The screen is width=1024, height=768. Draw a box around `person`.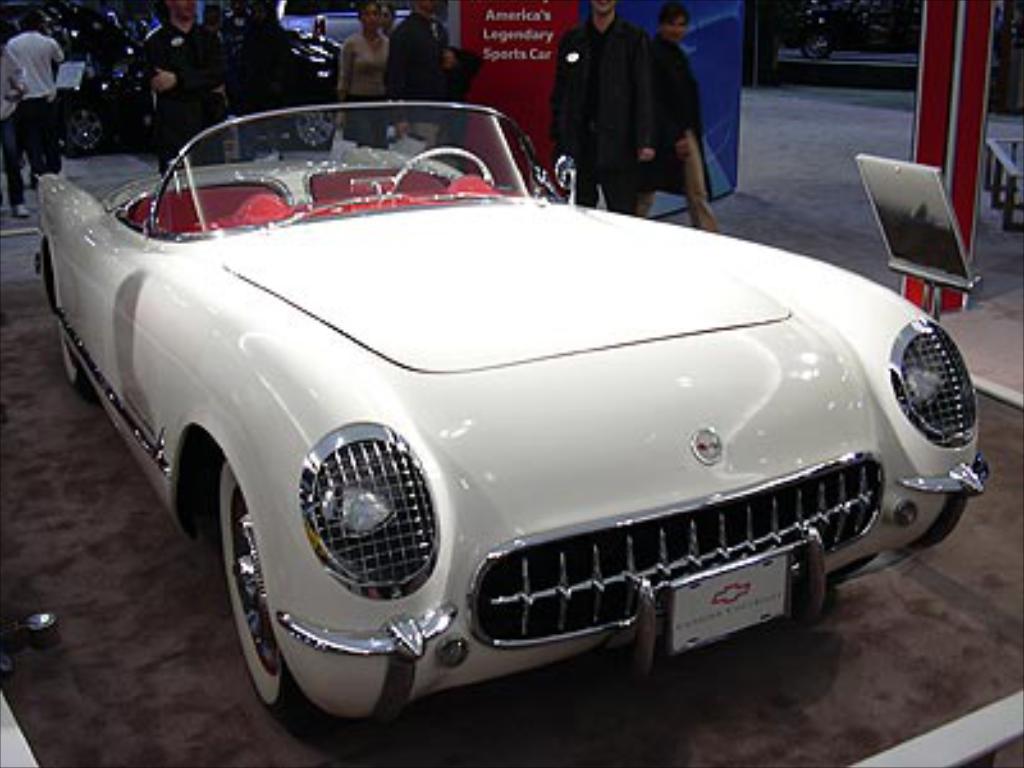
bbox(0, 8, 77, 189).
